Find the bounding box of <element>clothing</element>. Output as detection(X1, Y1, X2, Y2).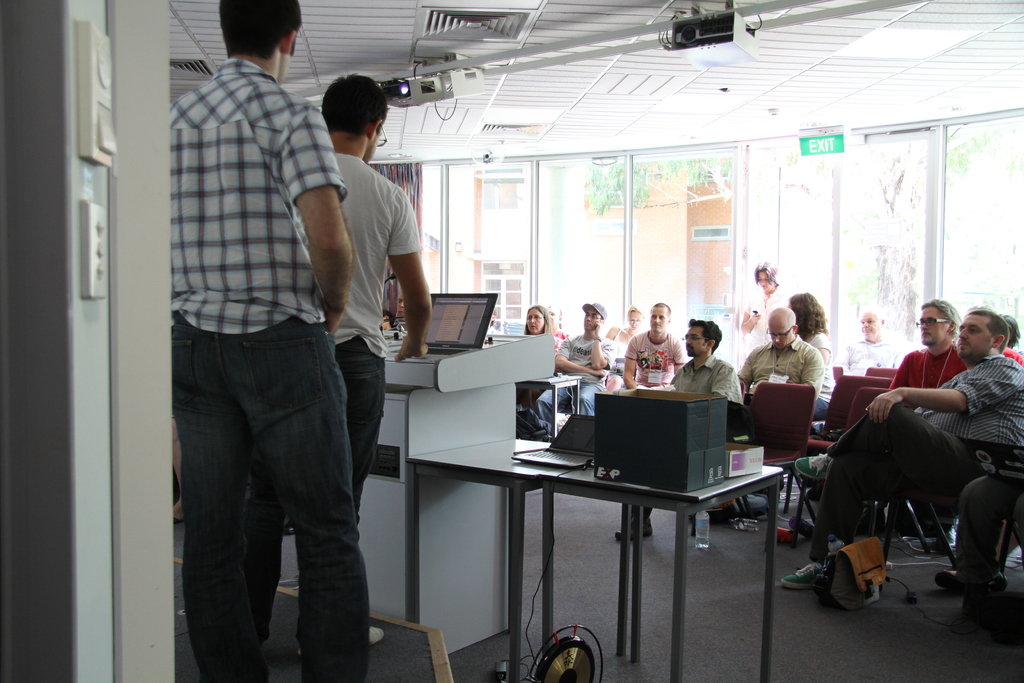
detection(1005, 336, 1023, 373).
